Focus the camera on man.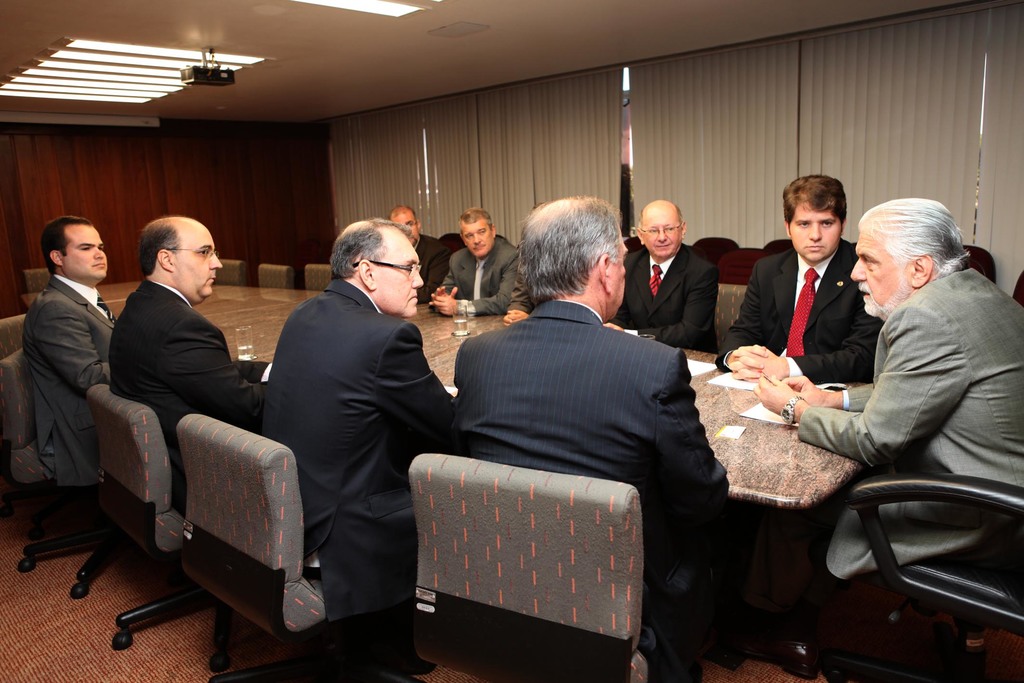
Focus region: {"x1": 748, "y1": 194, "x2": 1023, "y2": 635}.
